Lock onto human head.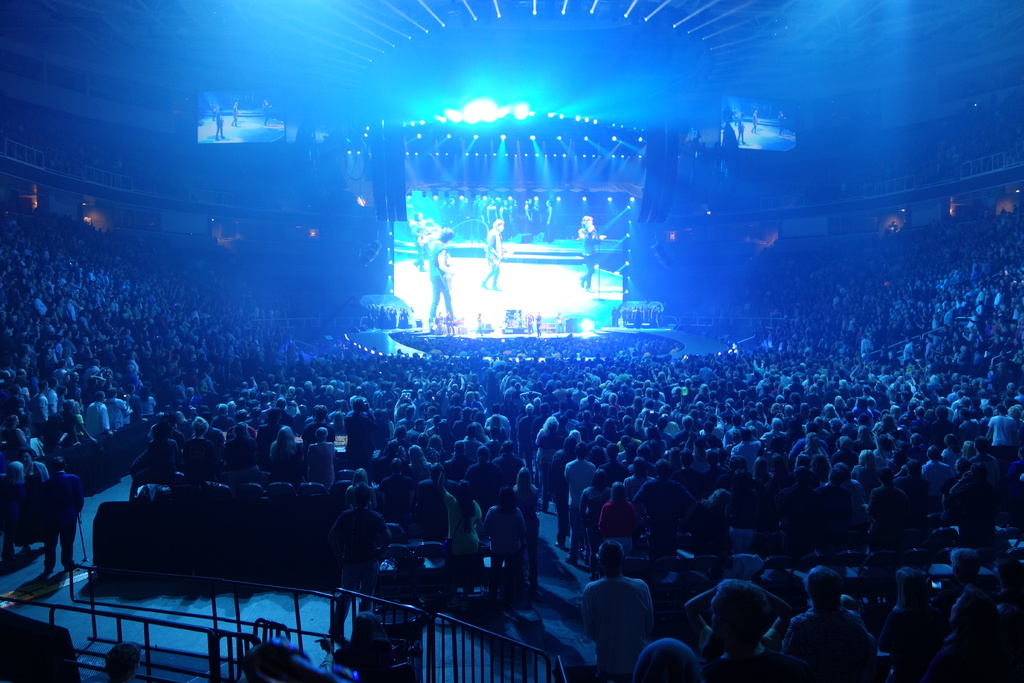
Locked: (454, 478, 477, 502).
